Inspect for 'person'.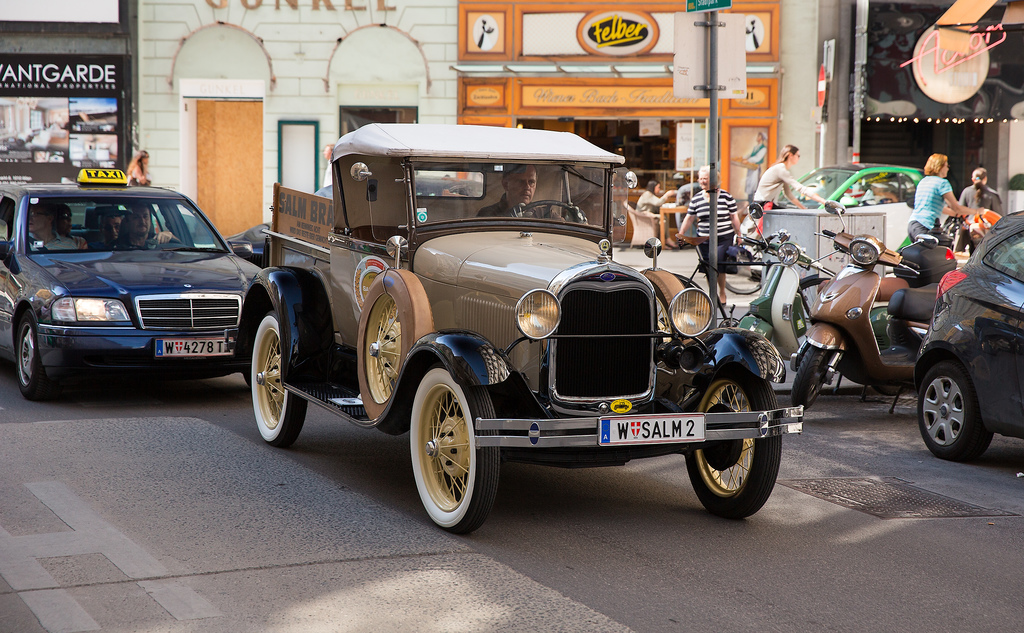
Inspection: 632/180/675/251.
